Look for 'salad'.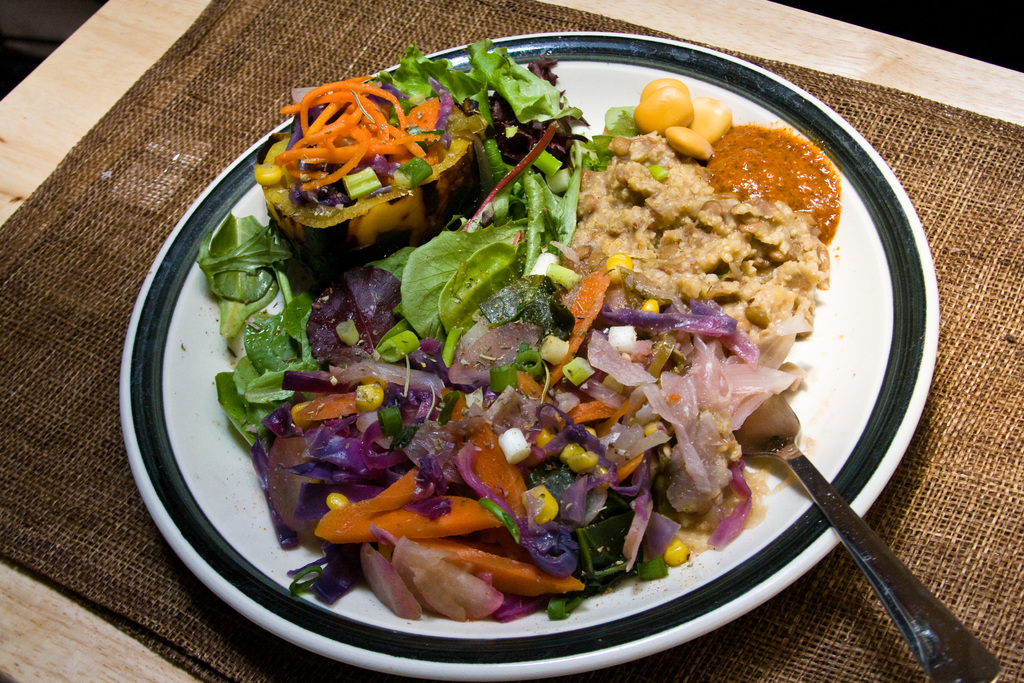
Found: bbox=[194, 30, 846, 639].
